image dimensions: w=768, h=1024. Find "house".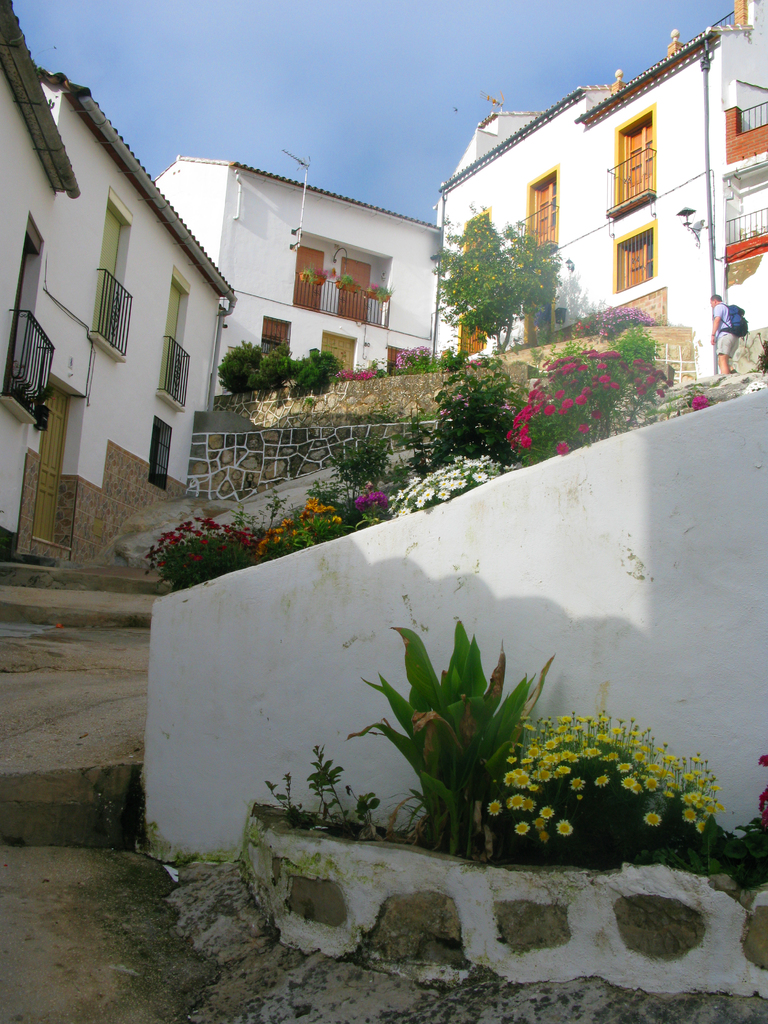
[left=22, top=60, right=236, bottom=562].
